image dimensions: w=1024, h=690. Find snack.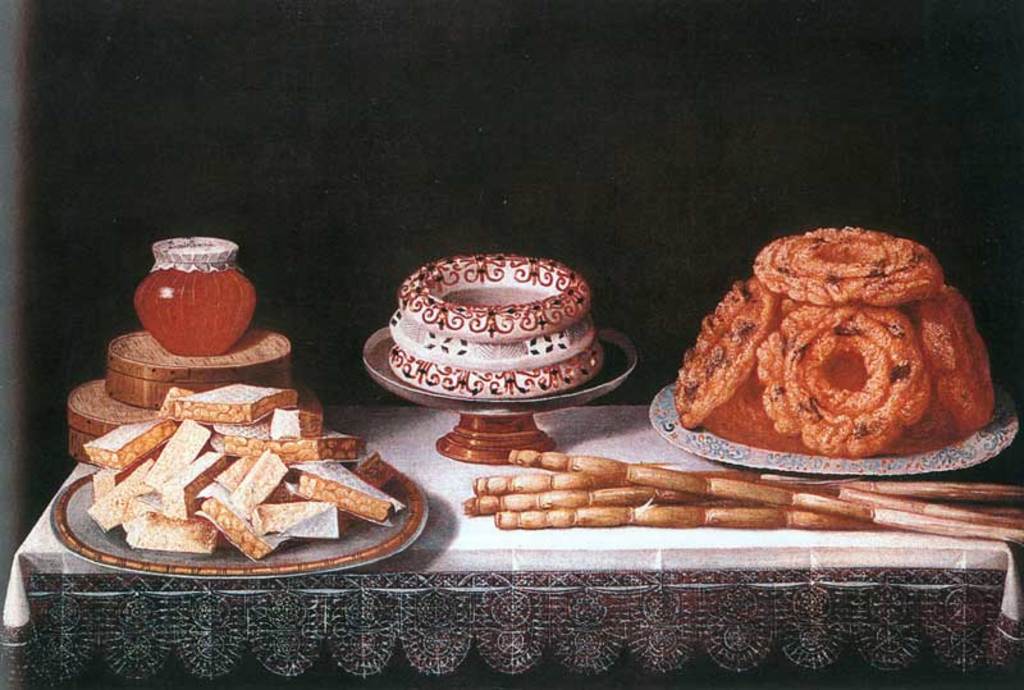
rect(914, 278, 1004, 431).
